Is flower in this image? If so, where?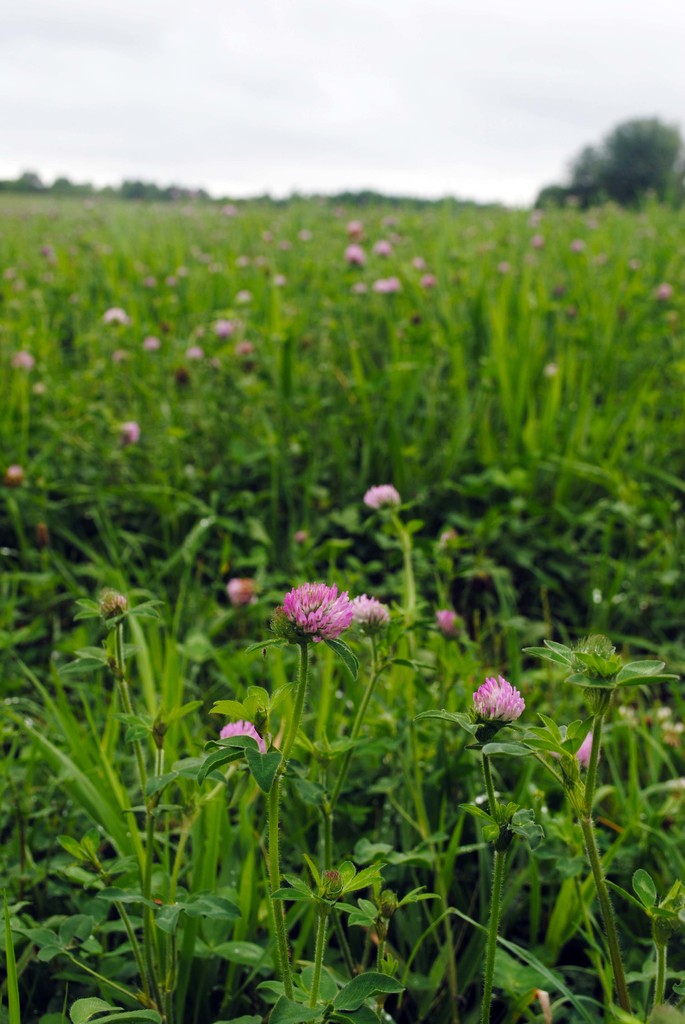
Yes, at 360, 484, 405, 519.
